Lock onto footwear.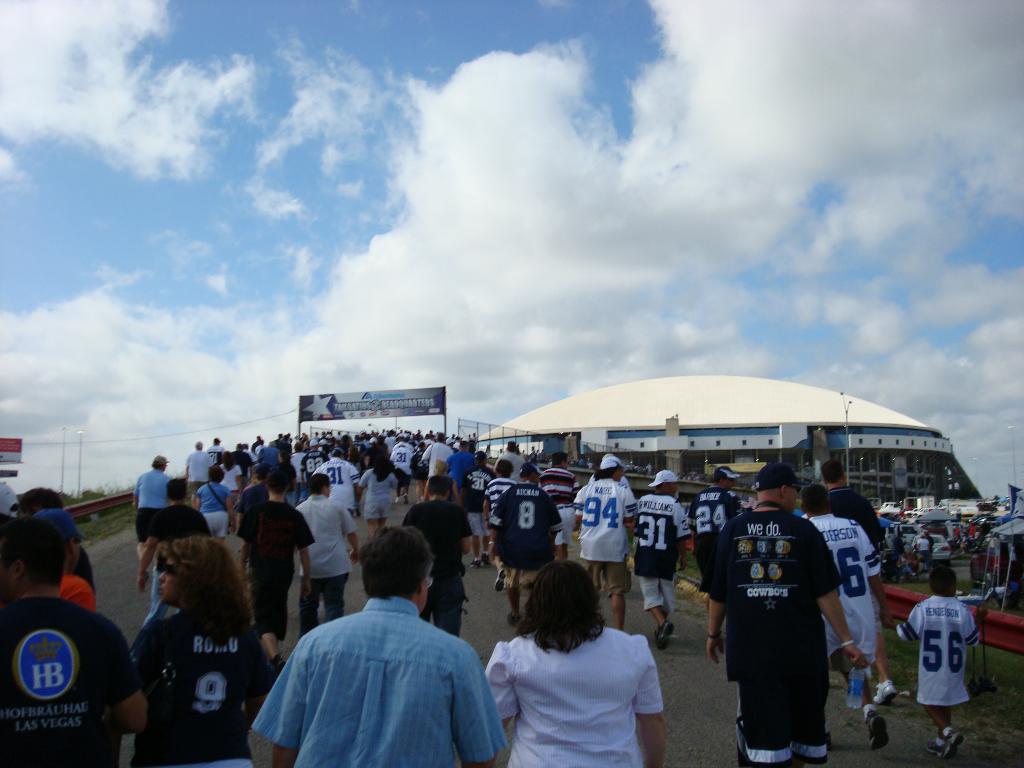
Locked: (472, 550, 480, 569).
